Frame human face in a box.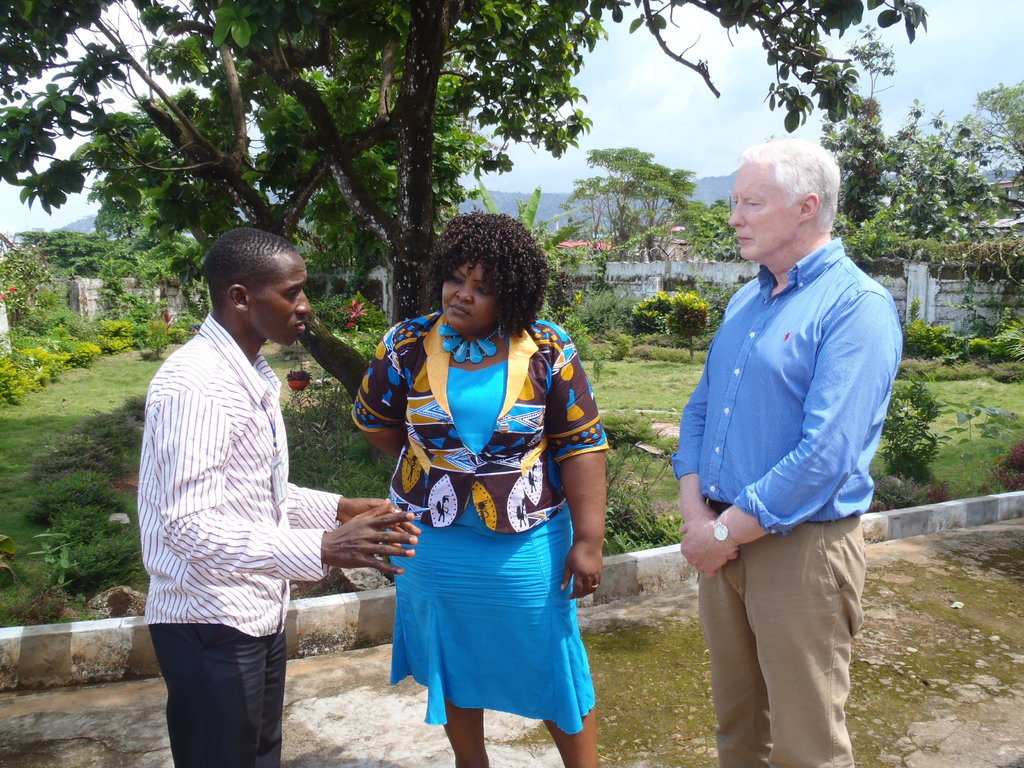
region(442, 257, 505, 333).
